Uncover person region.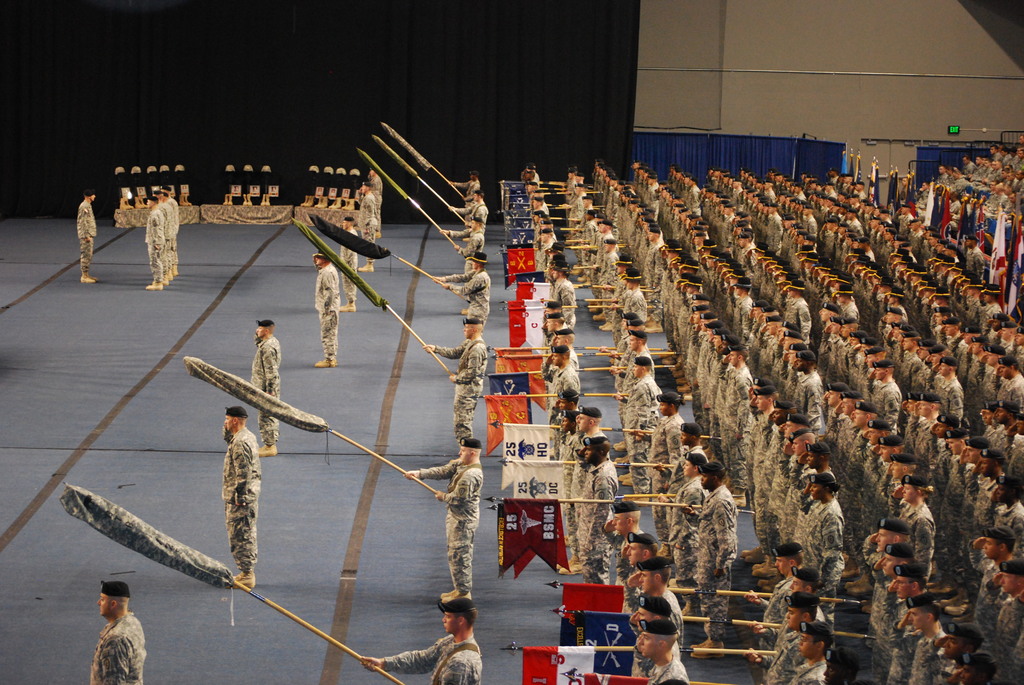
Uncovered: 670, 446, 709, 563.
